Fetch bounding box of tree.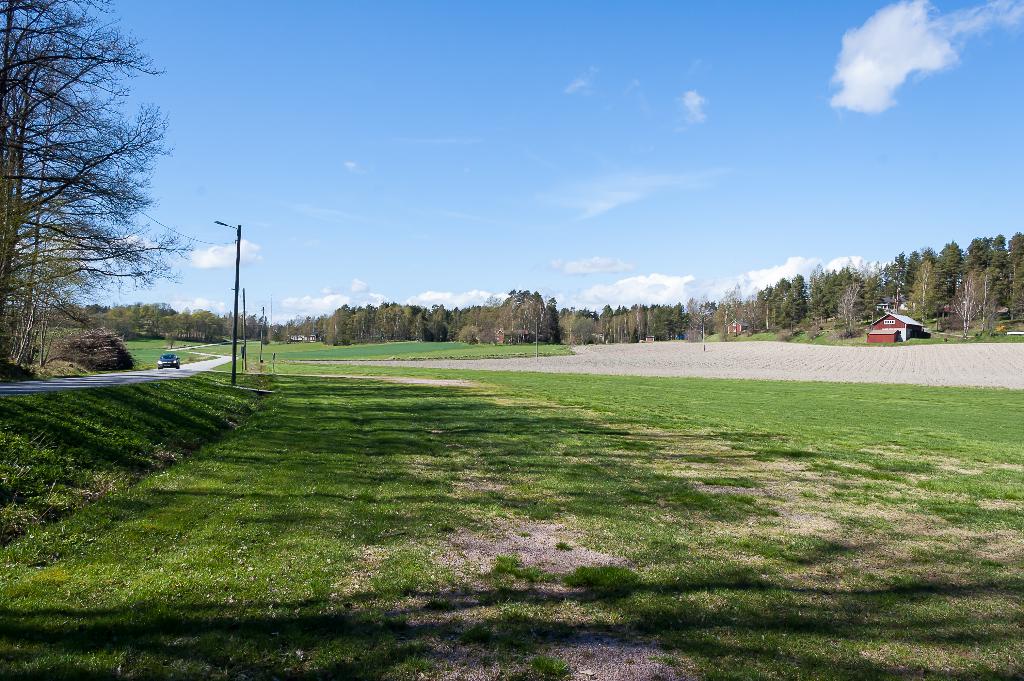
Bbox: [946,265,1006,341].
